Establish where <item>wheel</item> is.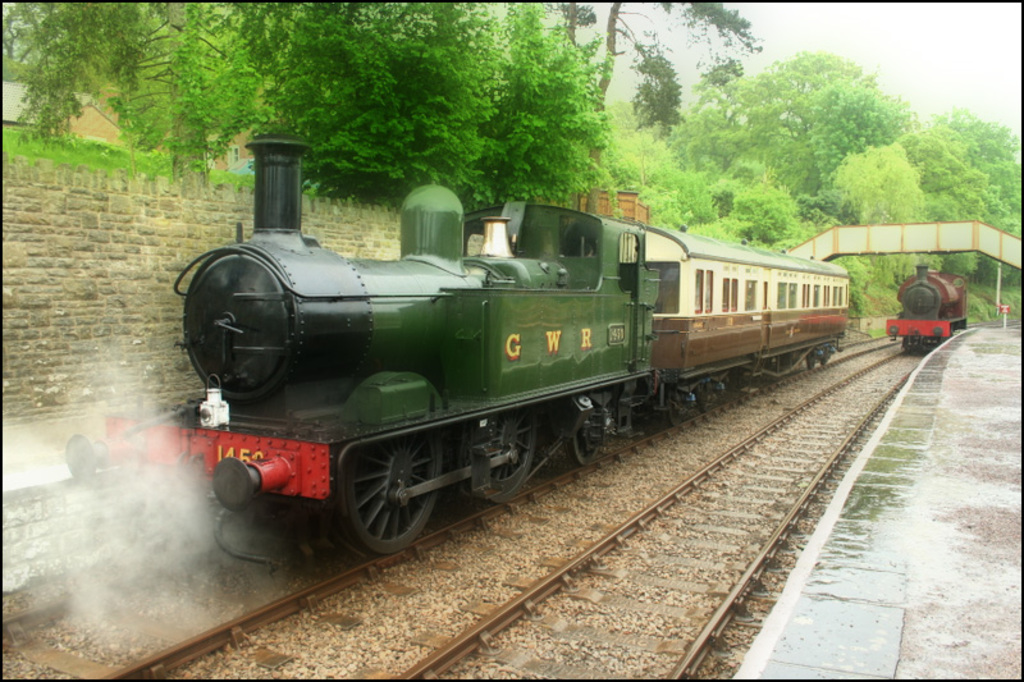
Established at box=[815, 351, 828, 365].
